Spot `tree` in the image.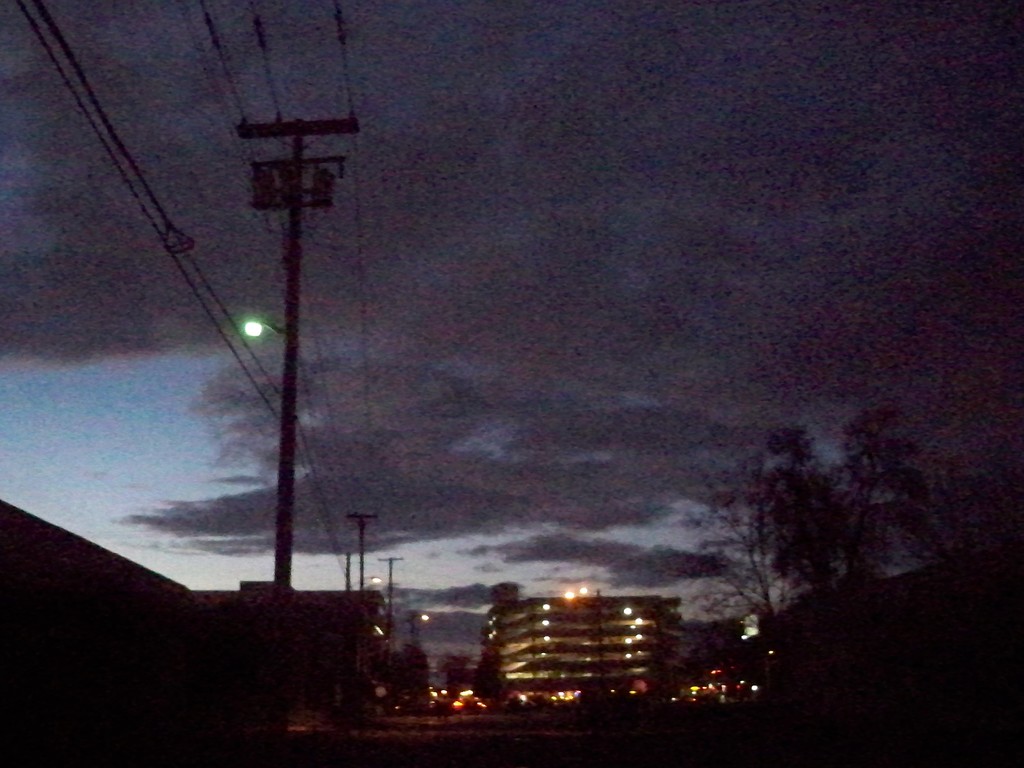
`tree` found at 693/431/804/699.
